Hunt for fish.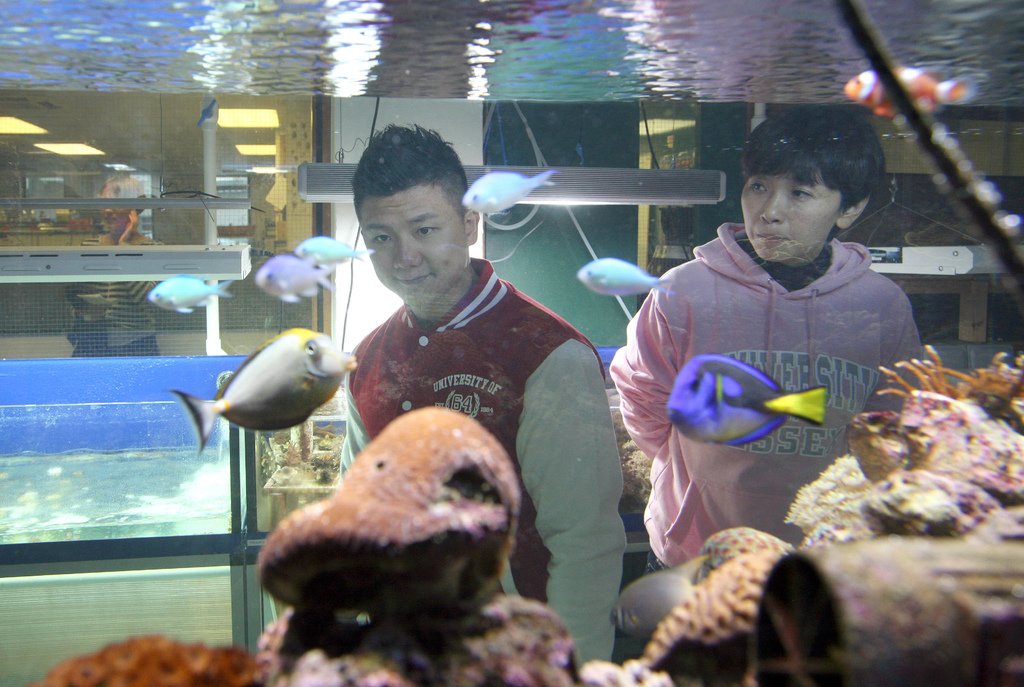
Hunted down at x1=139, y1=275, x2=235, y2=311.
